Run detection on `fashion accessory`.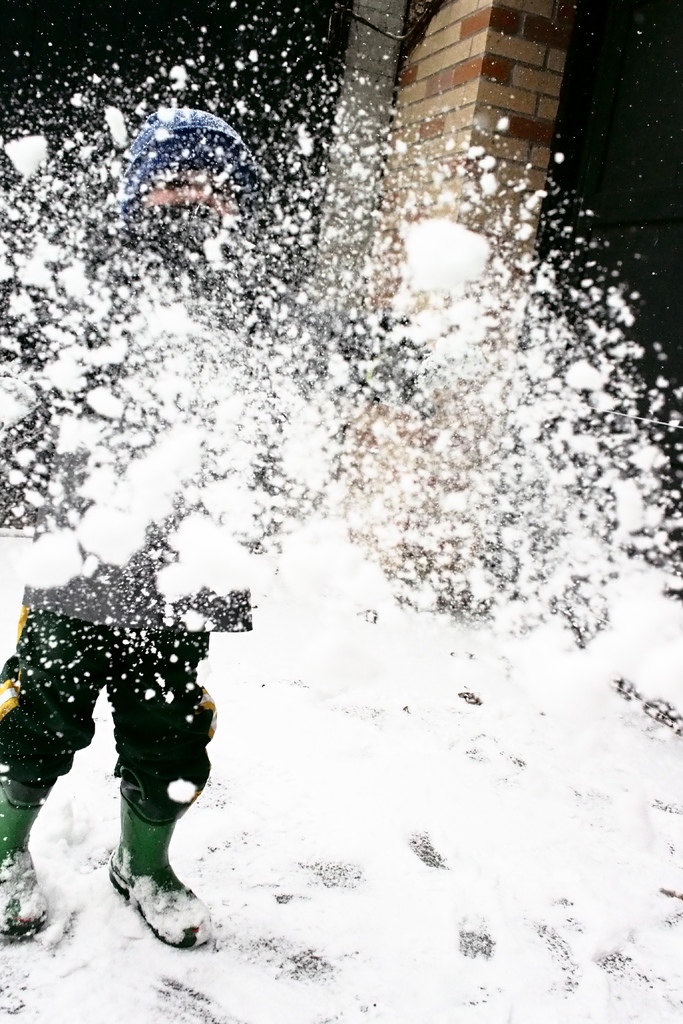
Result: <region>103, 769, 213, 952</region>.
